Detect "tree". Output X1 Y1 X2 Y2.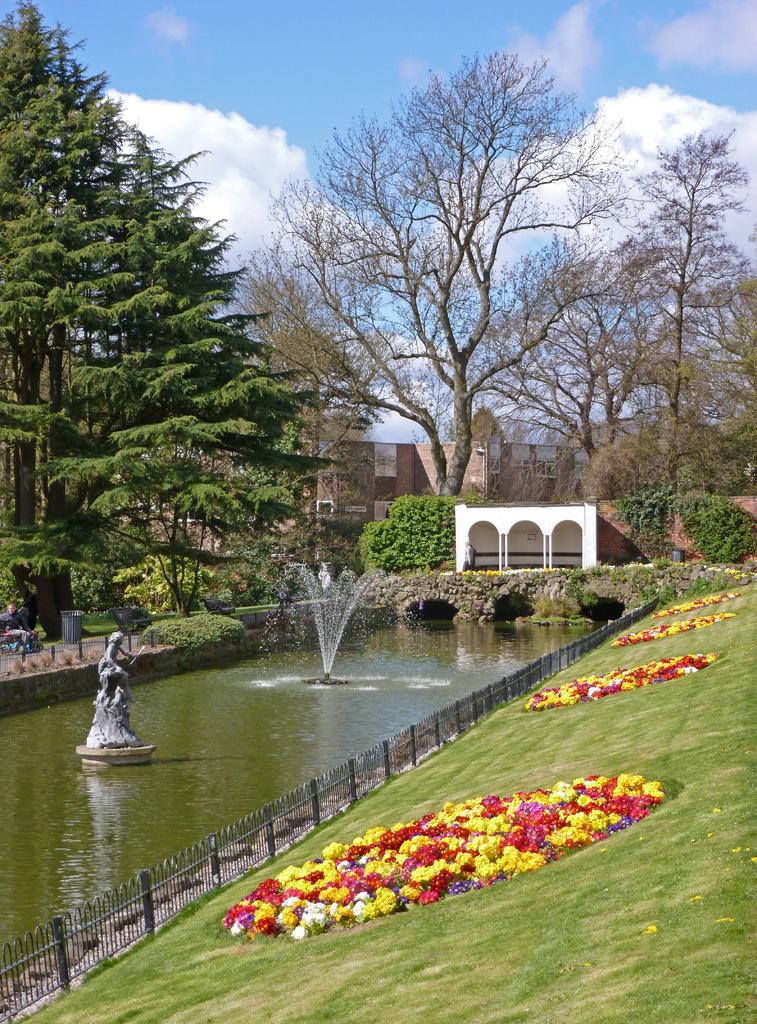
225 42 646 504.
